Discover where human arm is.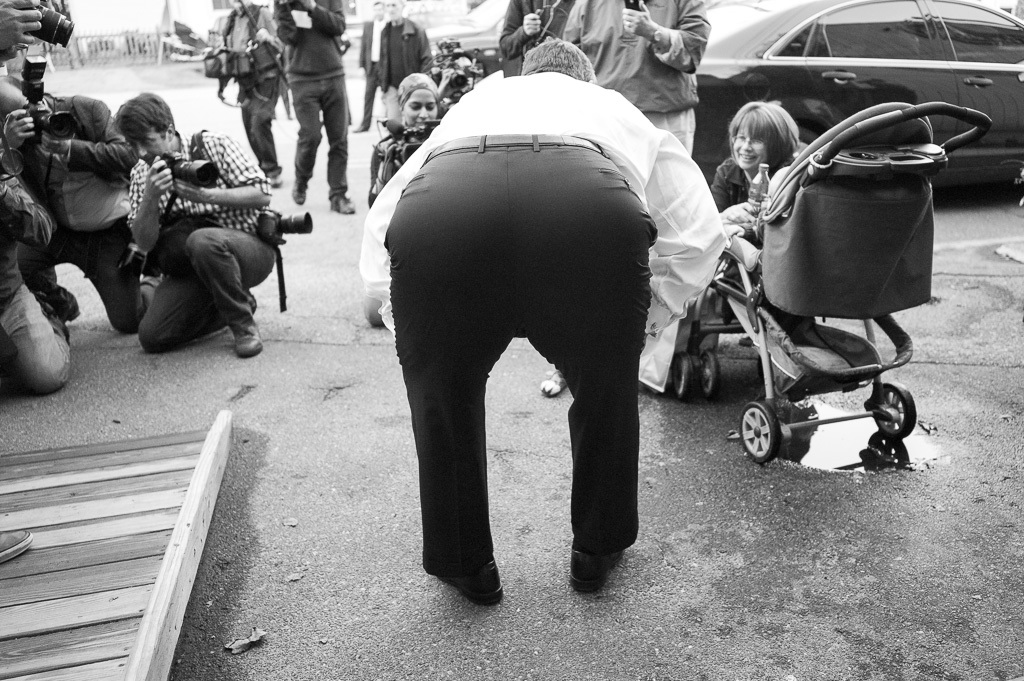
Discovered at Rect(5, 106, 37, 152).
